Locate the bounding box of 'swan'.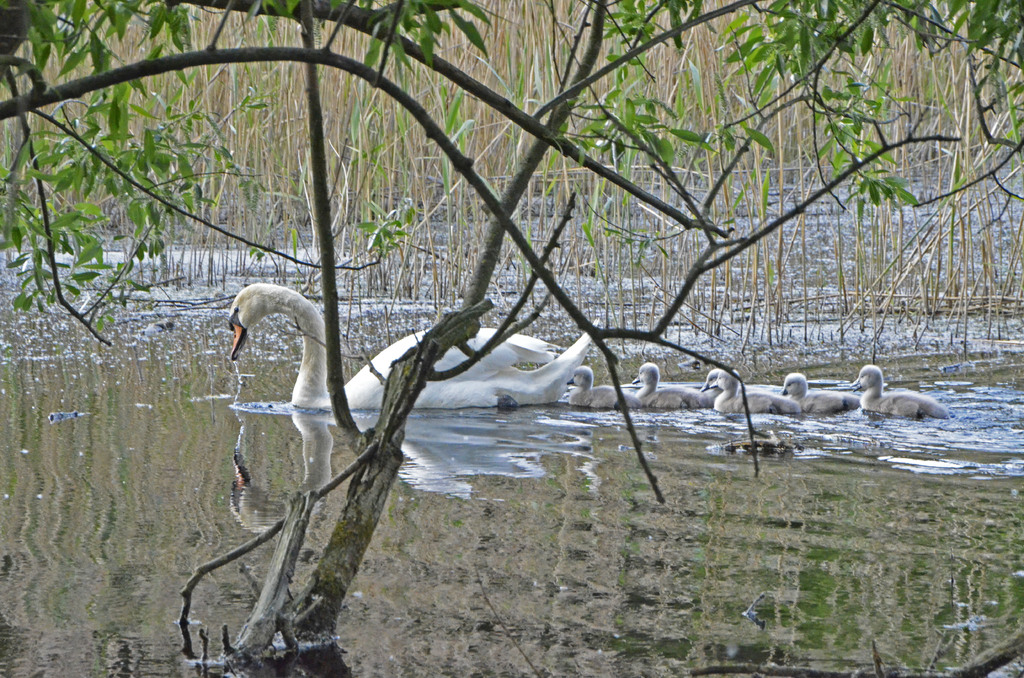
Bounding box: crop(698, 365, 770, 405).
